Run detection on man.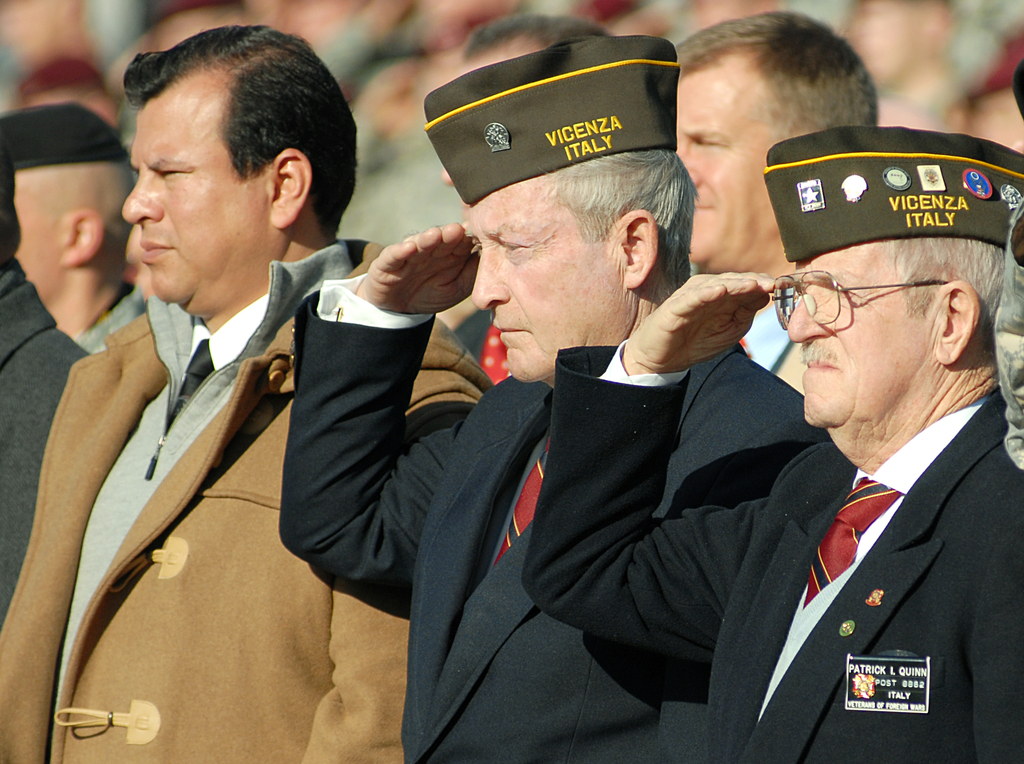
Result: BBox(29, 40, 492, 754).
